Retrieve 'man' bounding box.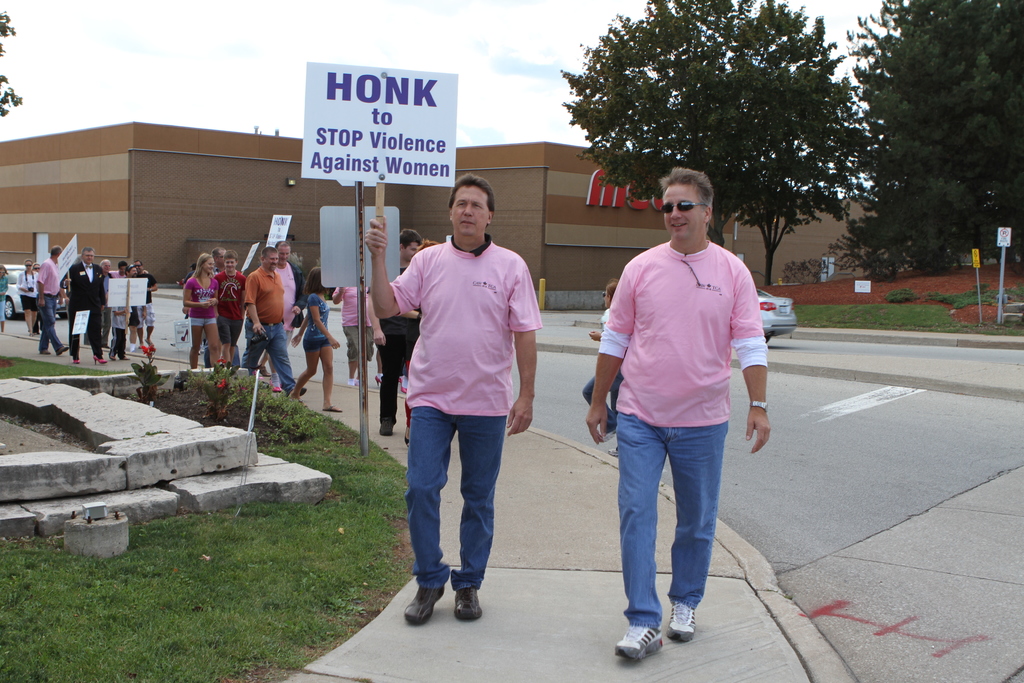
Bounding box: x1=582, y1=165, x2=761, y2=670.
